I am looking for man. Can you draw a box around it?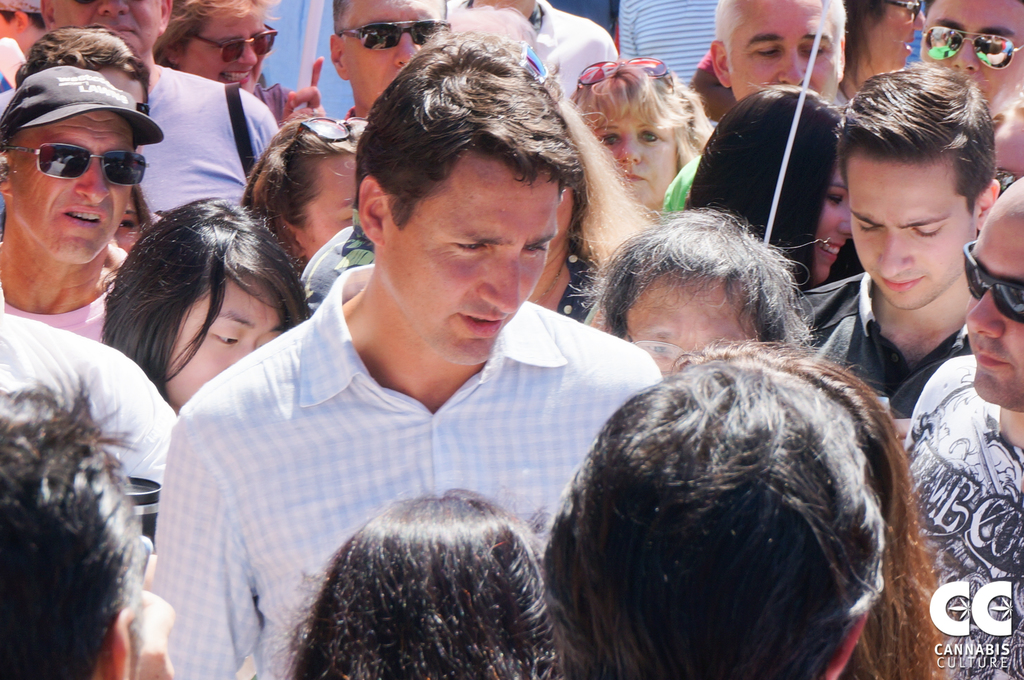
Sure, the bounding box is [42, 0, 283, 214].
